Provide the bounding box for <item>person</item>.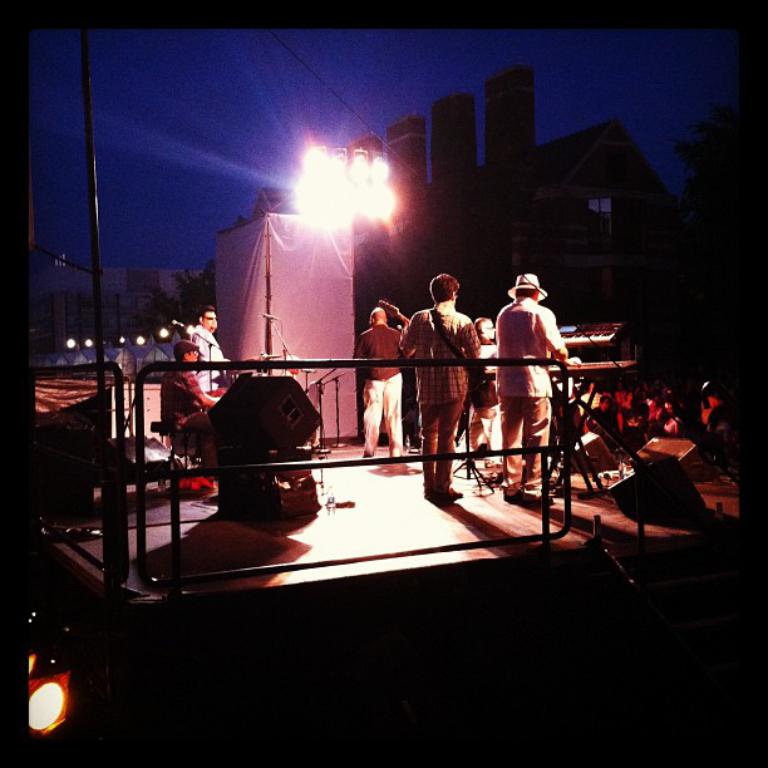
355, 295, 414, 463.
